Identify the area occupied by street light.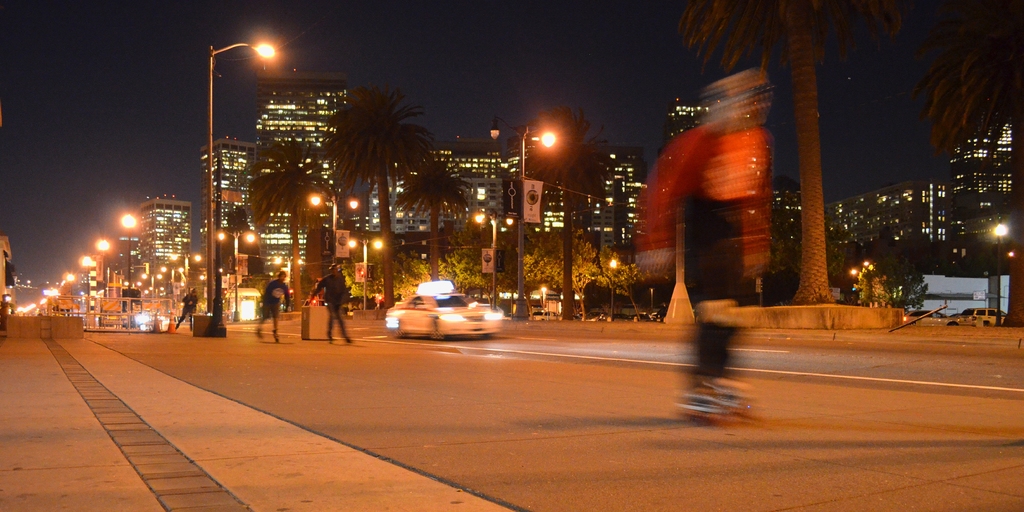
Area: 986,219,1006,324.
